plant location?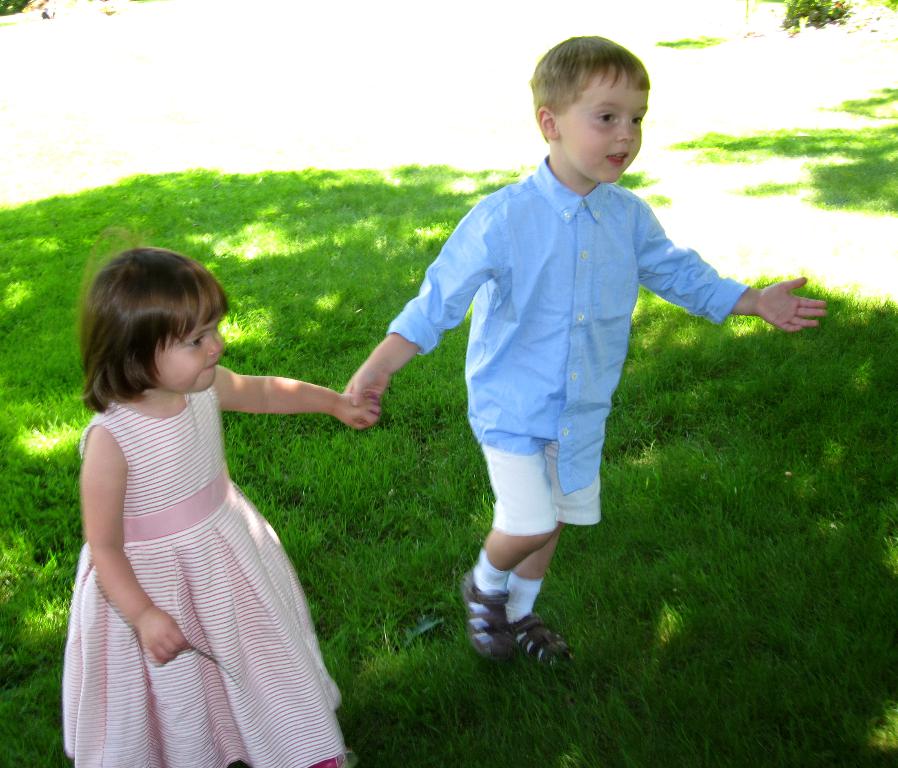
(x1=676, y1=28, x2=897, y2=223)
